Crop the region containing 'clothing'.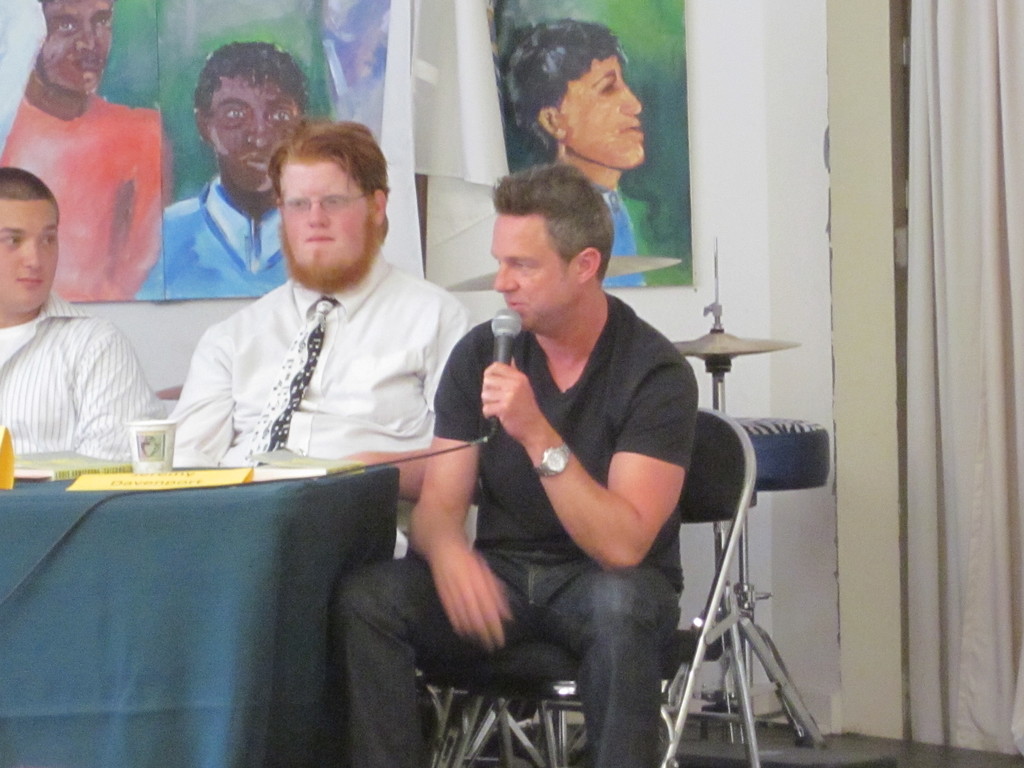
Crop region: 337/284/696/765.
